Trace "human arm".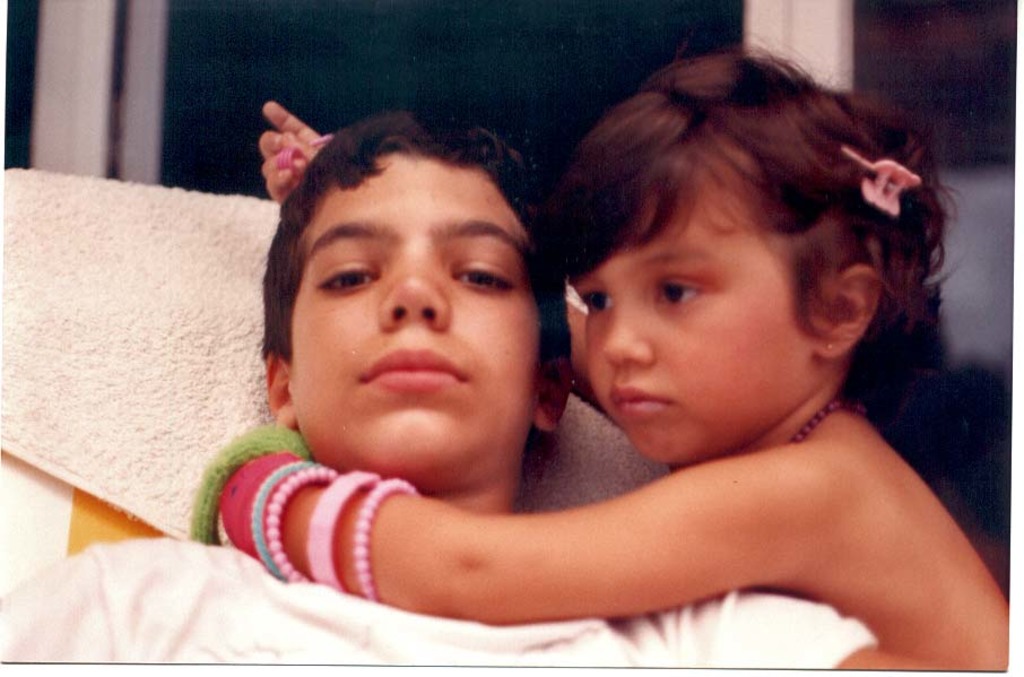
Traced to select_region(253, 84, 606, 413).
